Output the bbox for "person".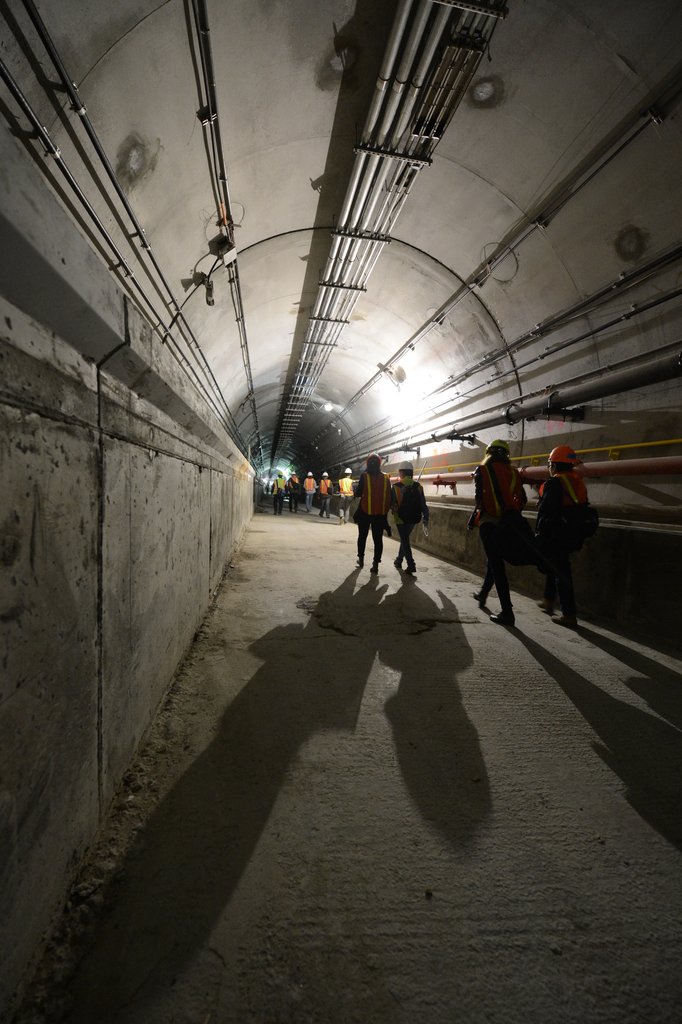
319:472:333:516.
